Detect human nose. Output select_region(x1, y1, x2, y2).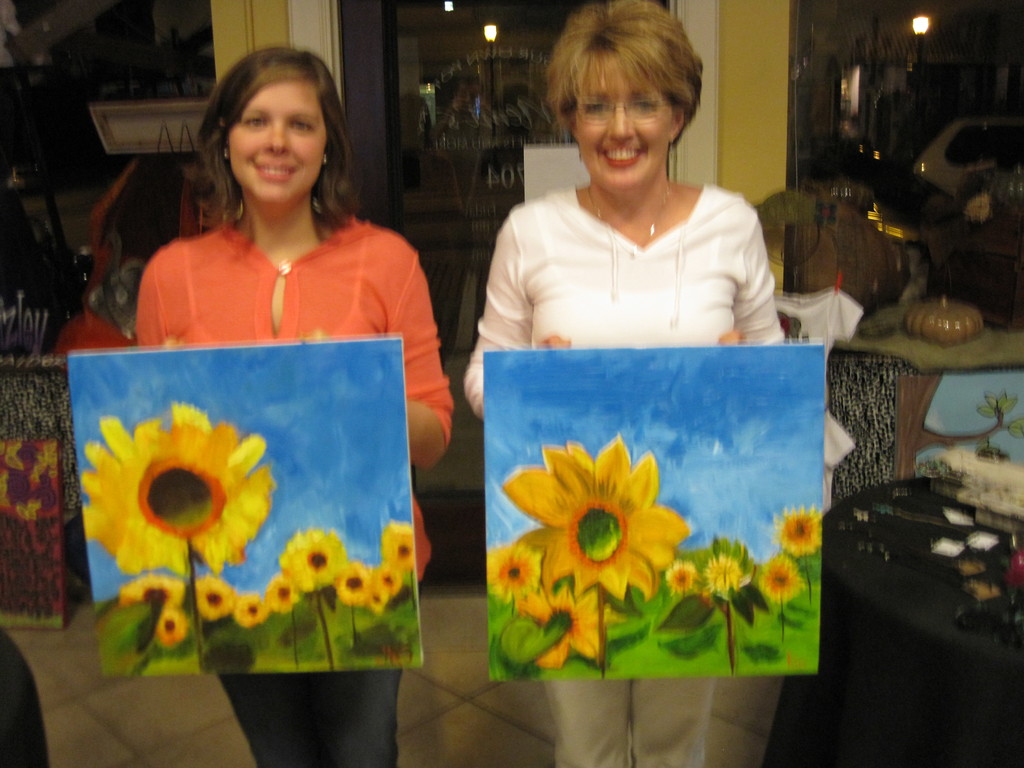
select_region(609, 111, 634, 132).
